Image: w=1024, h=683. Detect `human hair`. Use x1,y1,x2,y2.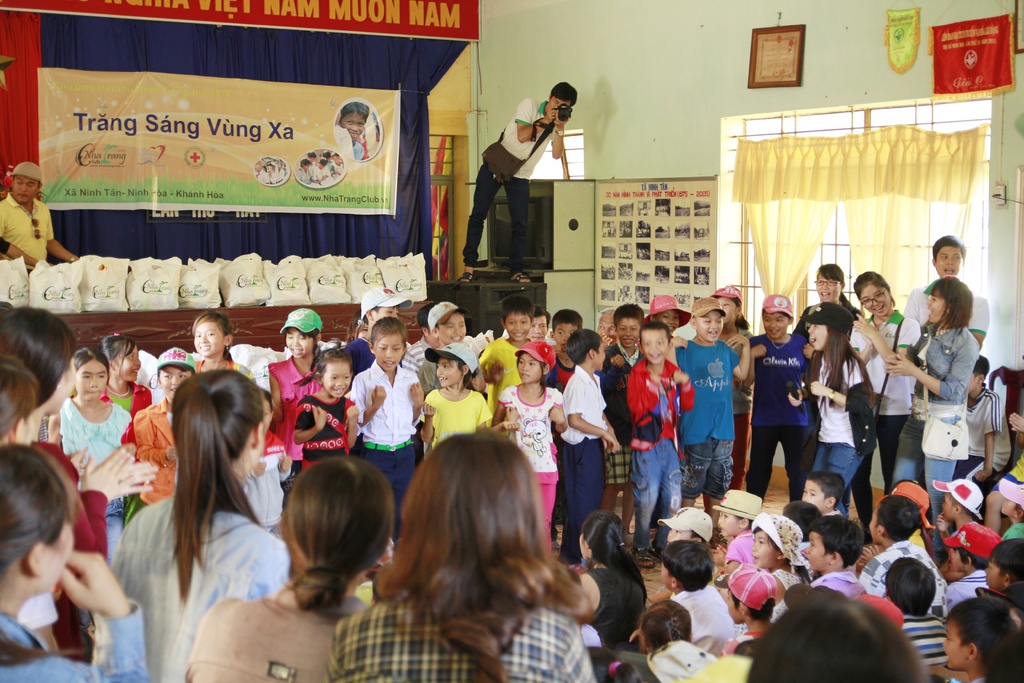
781,498,824,541.
